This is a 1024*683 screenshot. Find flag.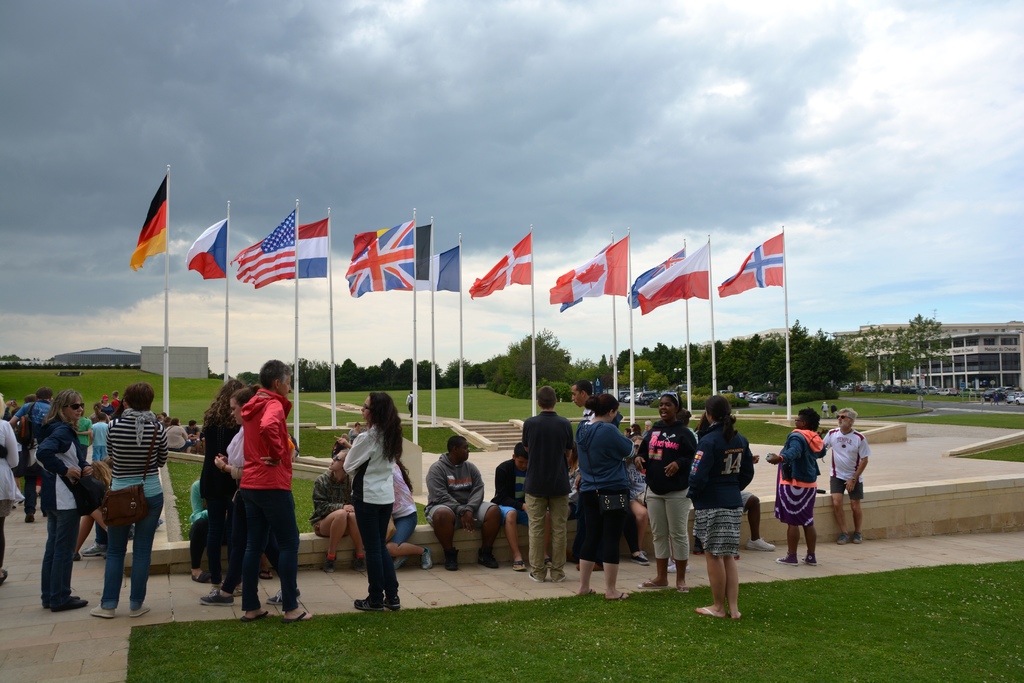
Bounding box: crop(179, 218, 227, 284).
